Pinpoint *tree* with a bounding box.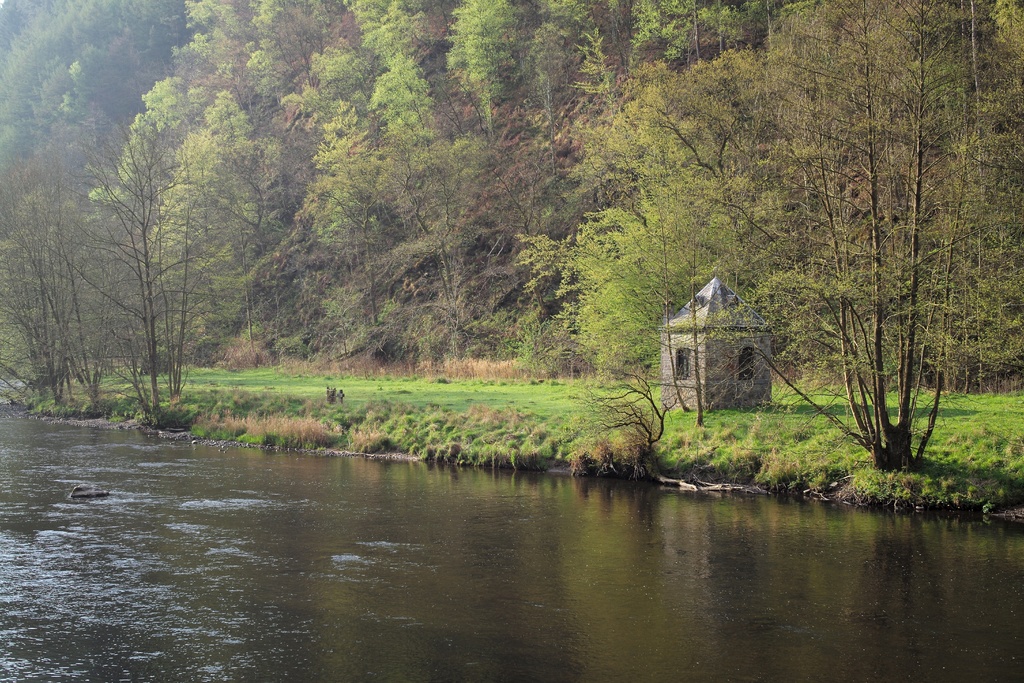
(x1=37, y1=87, x2=232, y2=447).
